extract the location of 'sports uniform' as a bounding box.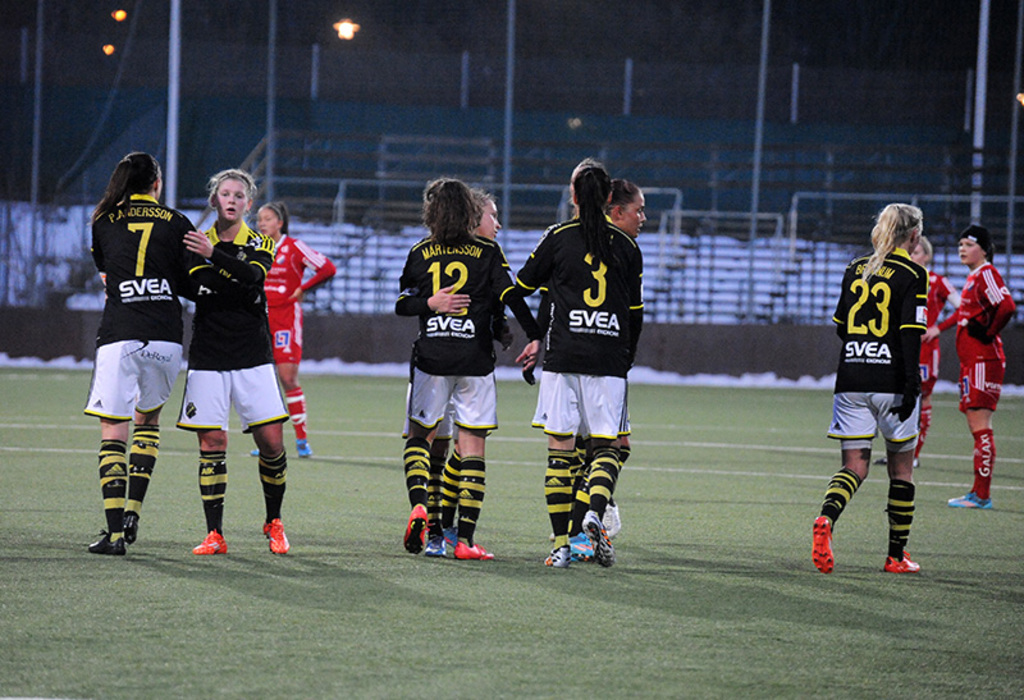
pyautogui.locateOnScreen(261, 229, 340, 369).
